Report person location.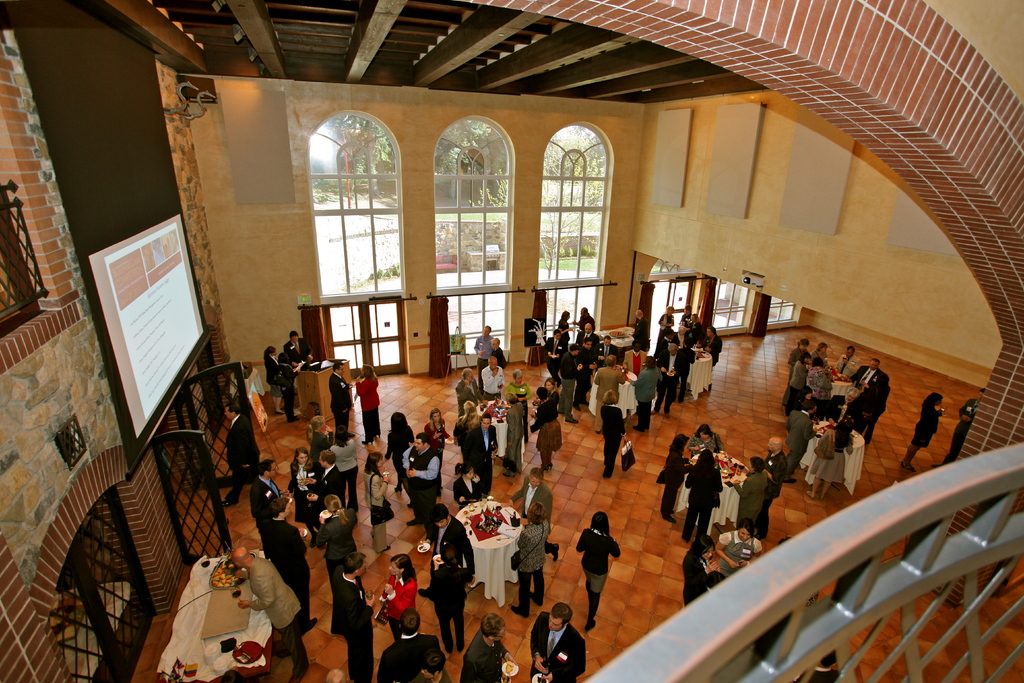
Report: box(415, 401, 455, 461).
